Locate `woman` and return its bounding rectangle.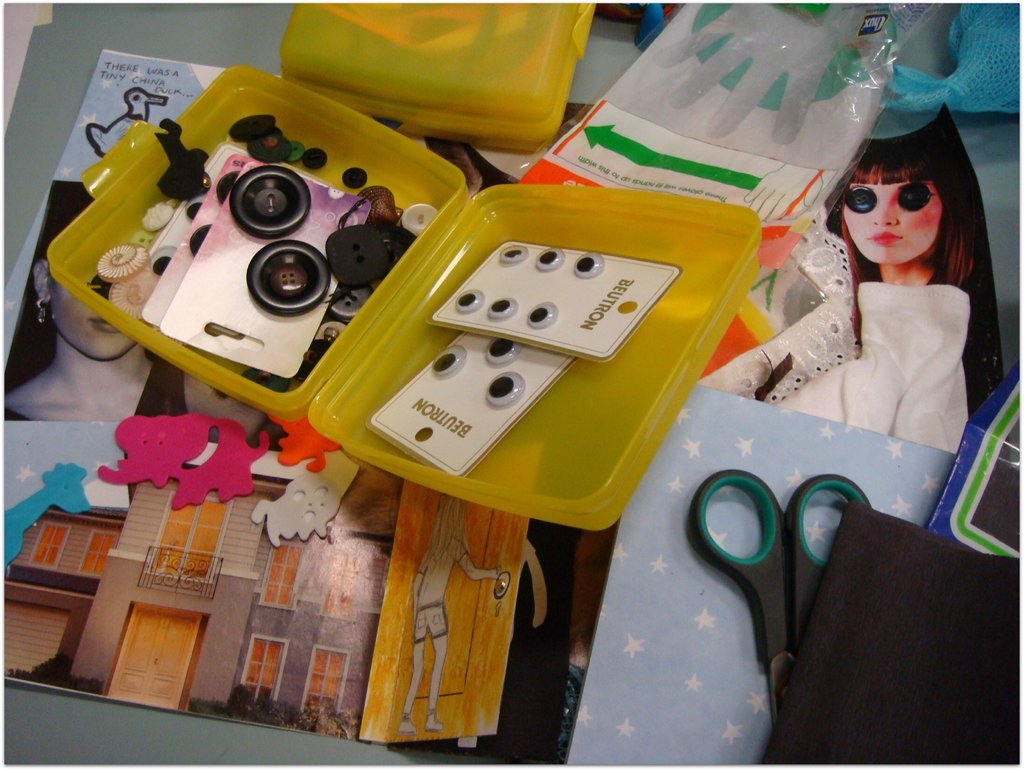
[793,134,1006,445].
